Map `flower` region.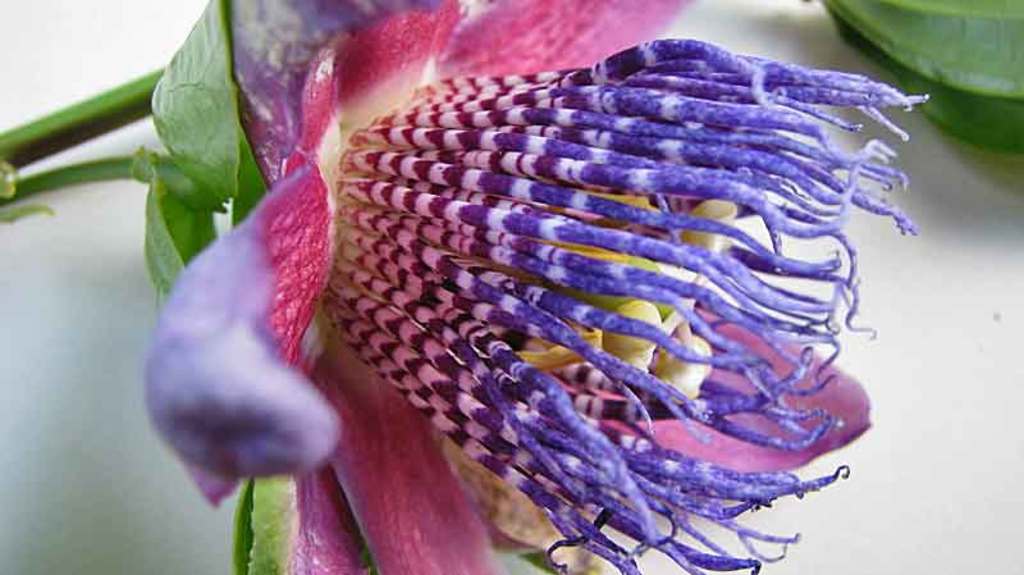
Mapped to x1=141, y1=0, x2=927, y2=574.
